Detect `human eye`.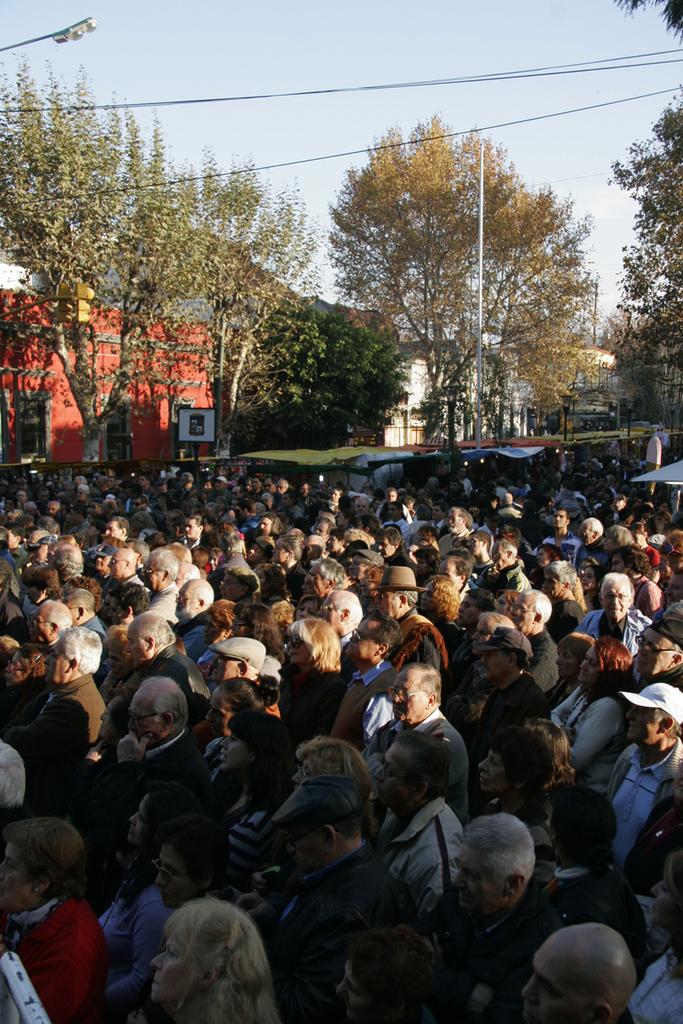
Detected at 230, 735, 239, 742.
